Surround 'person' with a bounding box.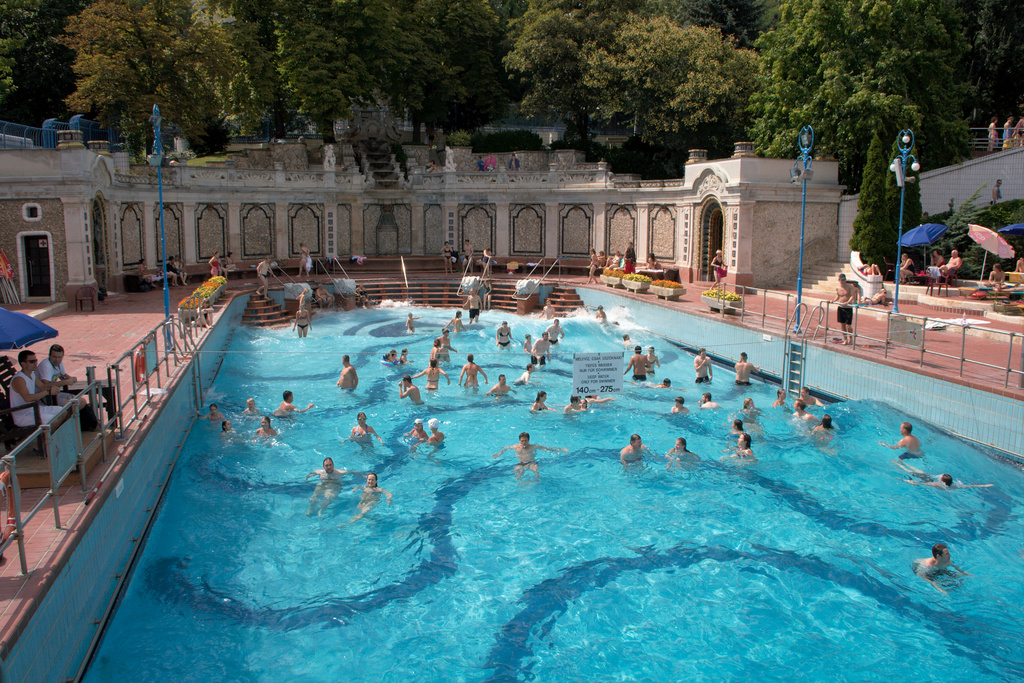
region(925, 249, 946, 276).
